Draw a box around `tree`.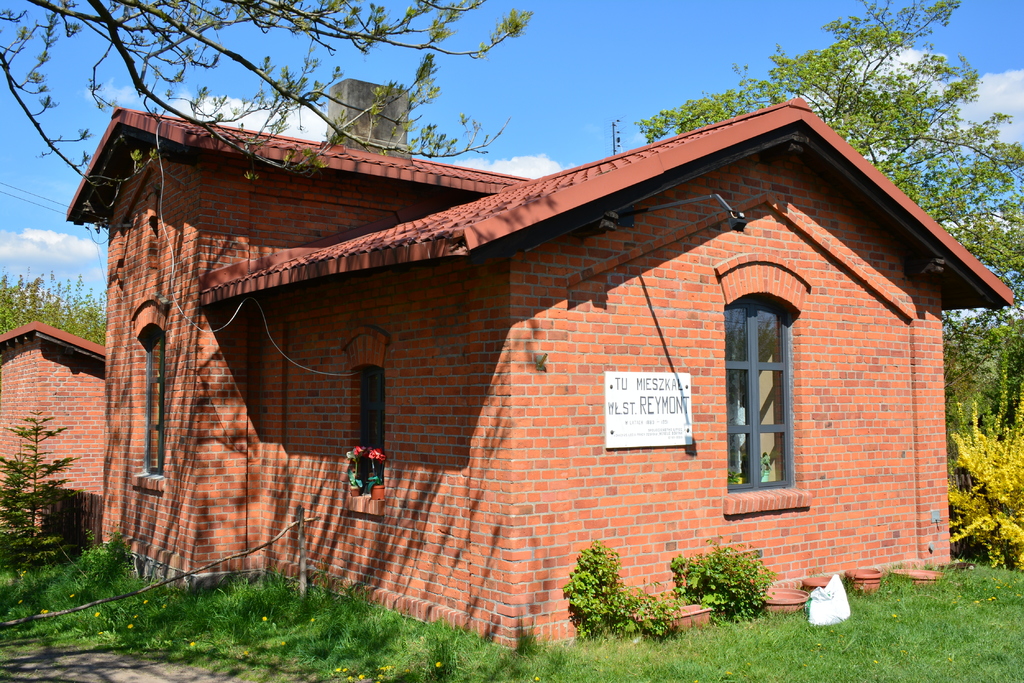
{"x1": 637, "y1": 0, "x2": 1023, "y2": 431}.
